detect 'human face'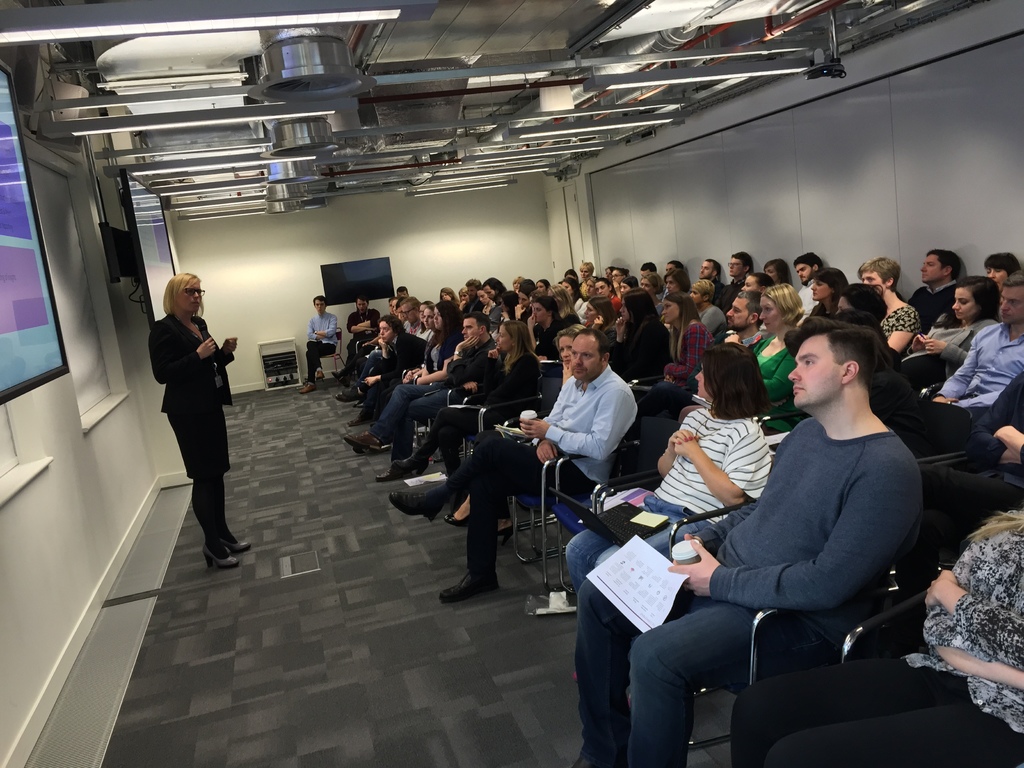
662/303/678/325
